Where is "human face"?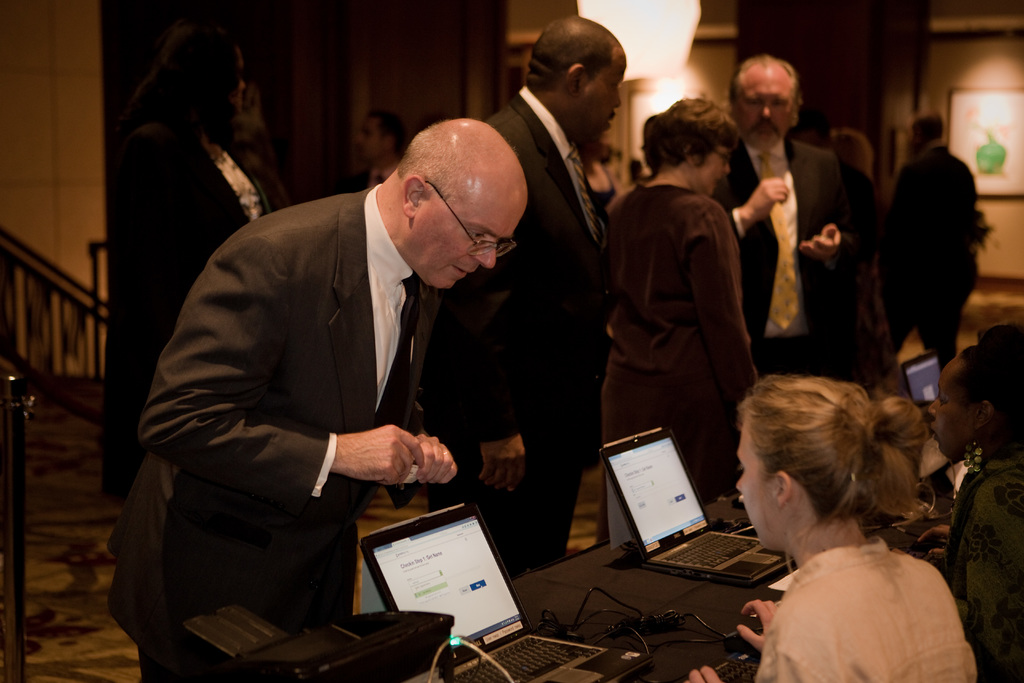
(left=927, top=363, right=973, bottom=457).
